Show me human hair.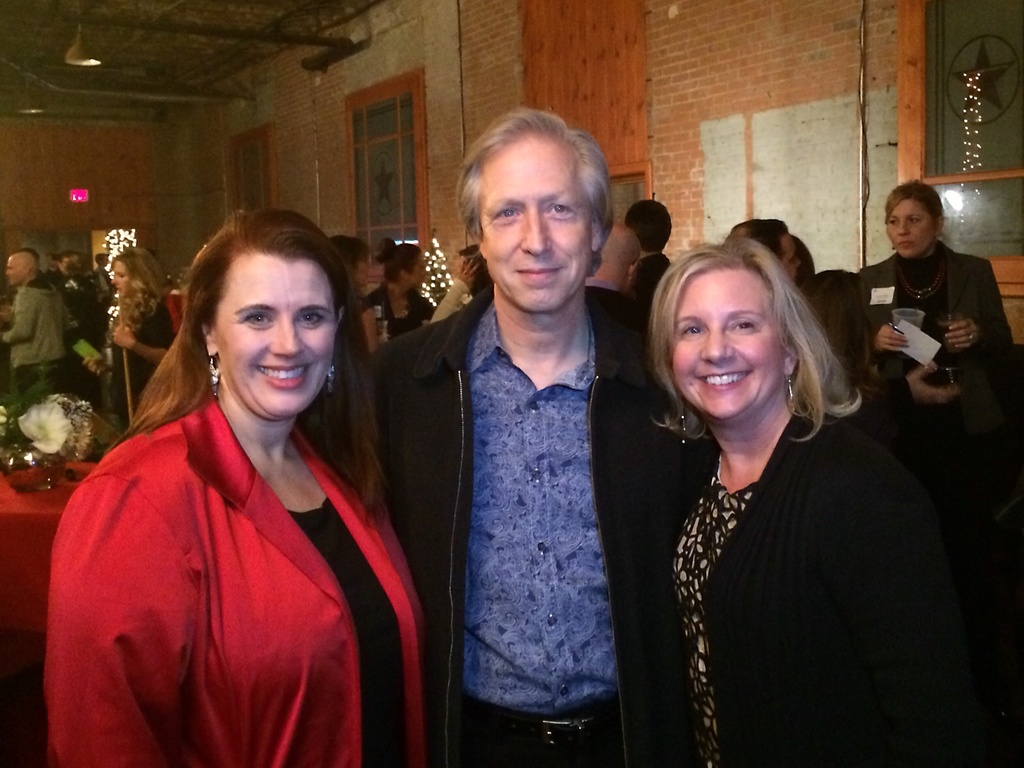
human hair is here: bbox=(330, 234, 362, 268).
